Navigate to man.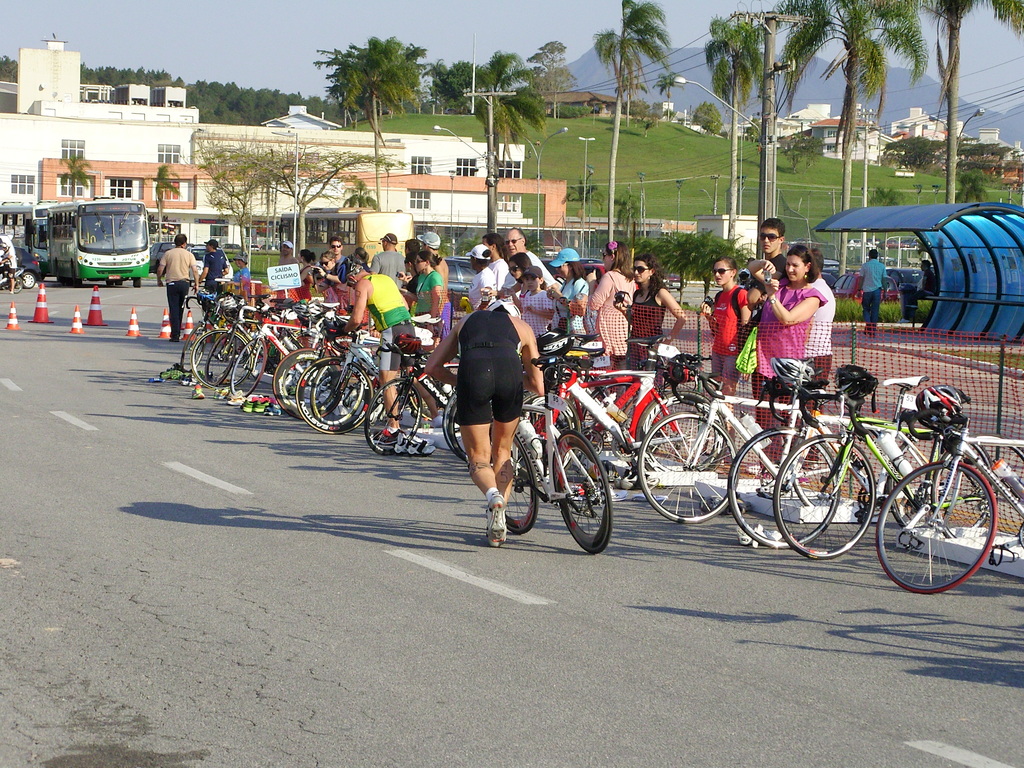
Navigation target: bbox=(500, 223, 556, 287).
